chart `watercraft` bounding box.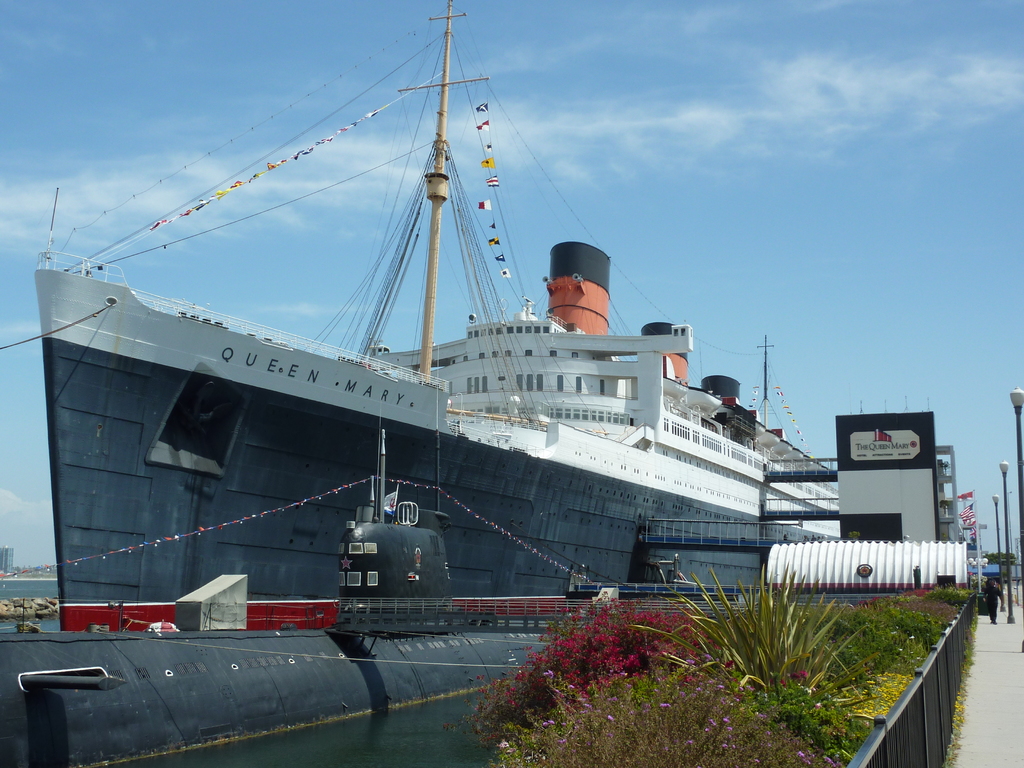
Charted: <bbox>13, 1, 912, 650</bbox>.
